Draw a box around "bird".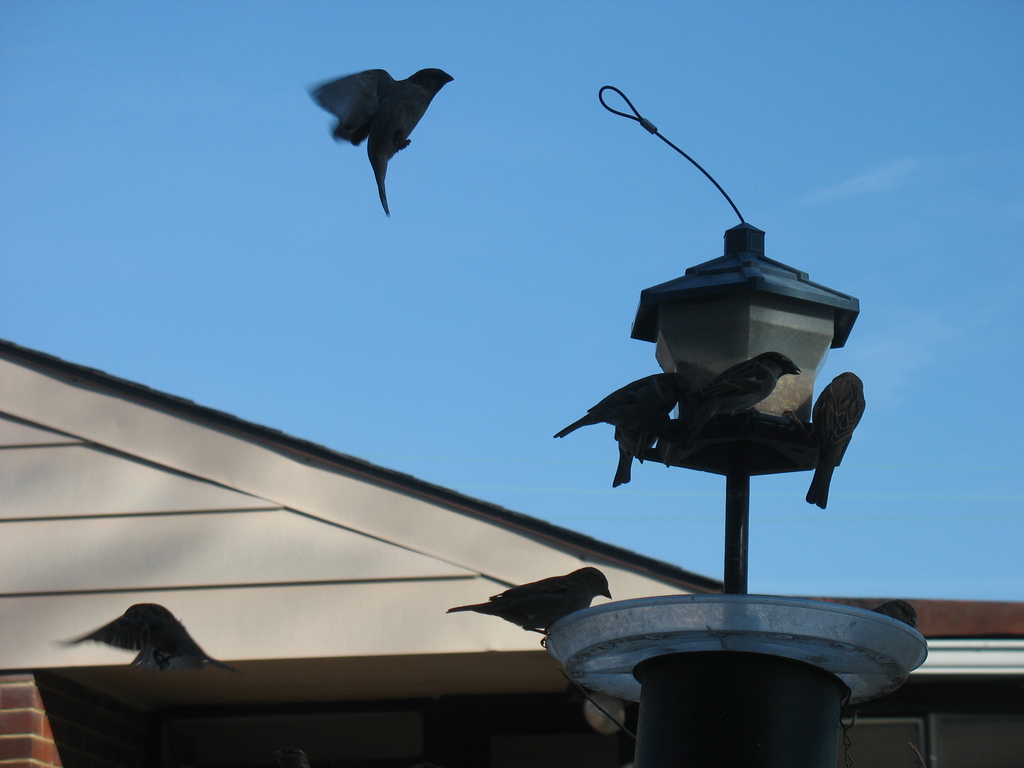
(left=805, top=364, right=865, bottom=509).
